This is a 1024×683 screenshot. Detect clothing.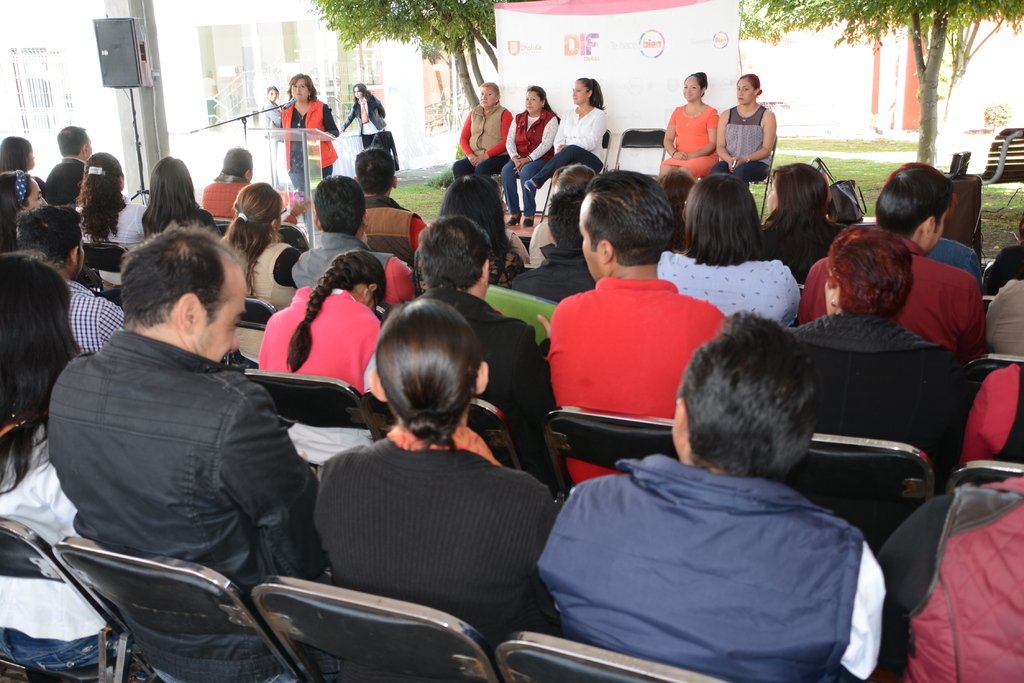
crop(449, 102, 513, 178).
